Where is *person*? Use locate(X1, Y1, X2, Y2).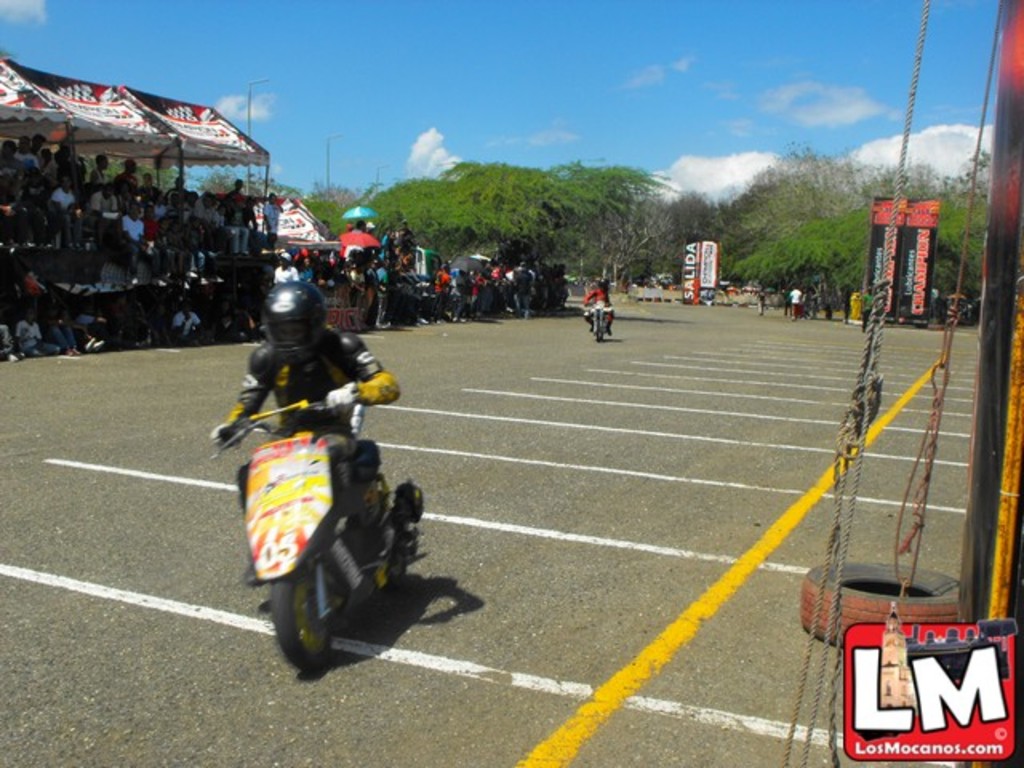
locate(787, 285, 805, 323).
